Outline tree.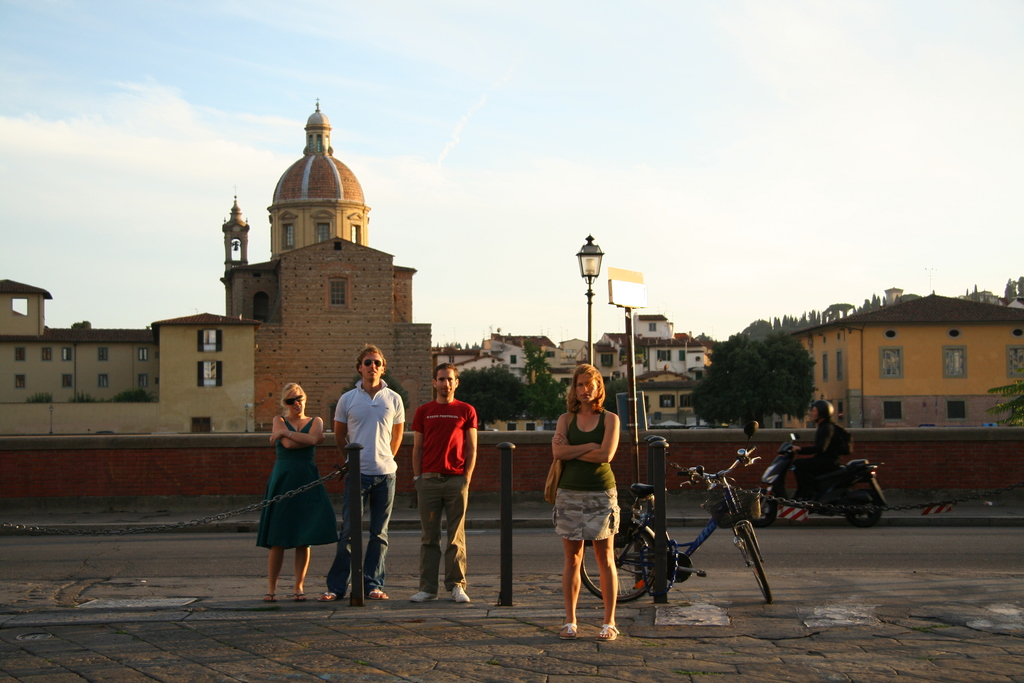
Outline: [979,366,1023,425].
